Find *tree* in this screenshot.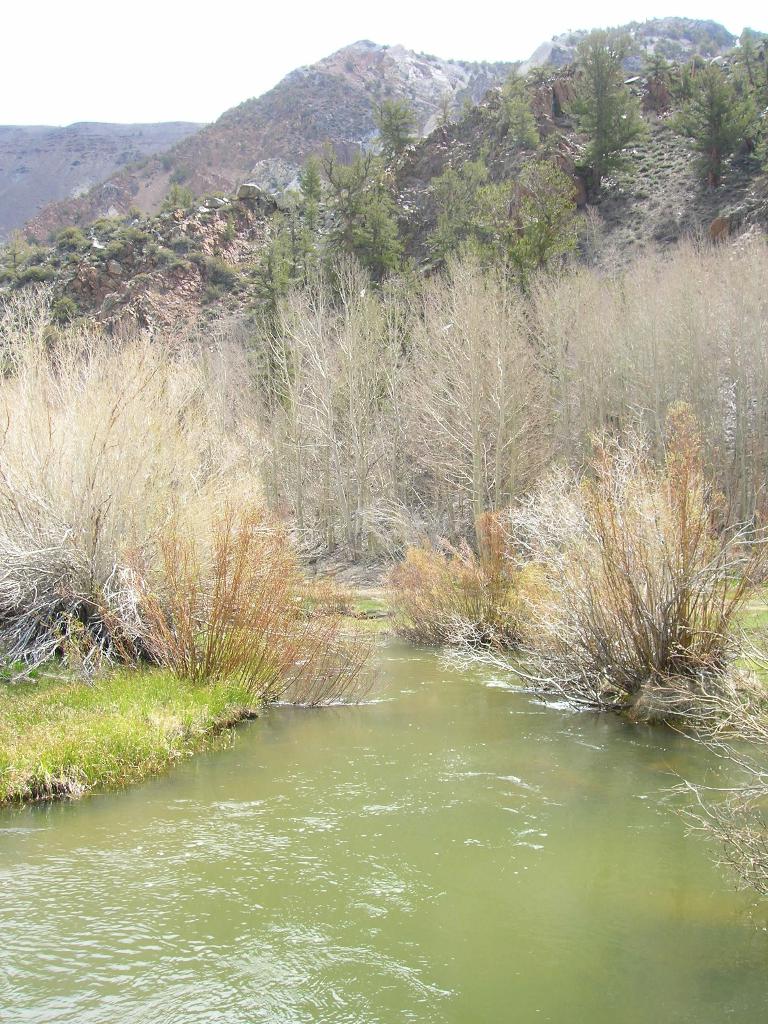
The bounding box for *tree* is 539, 21, 685, 230.
